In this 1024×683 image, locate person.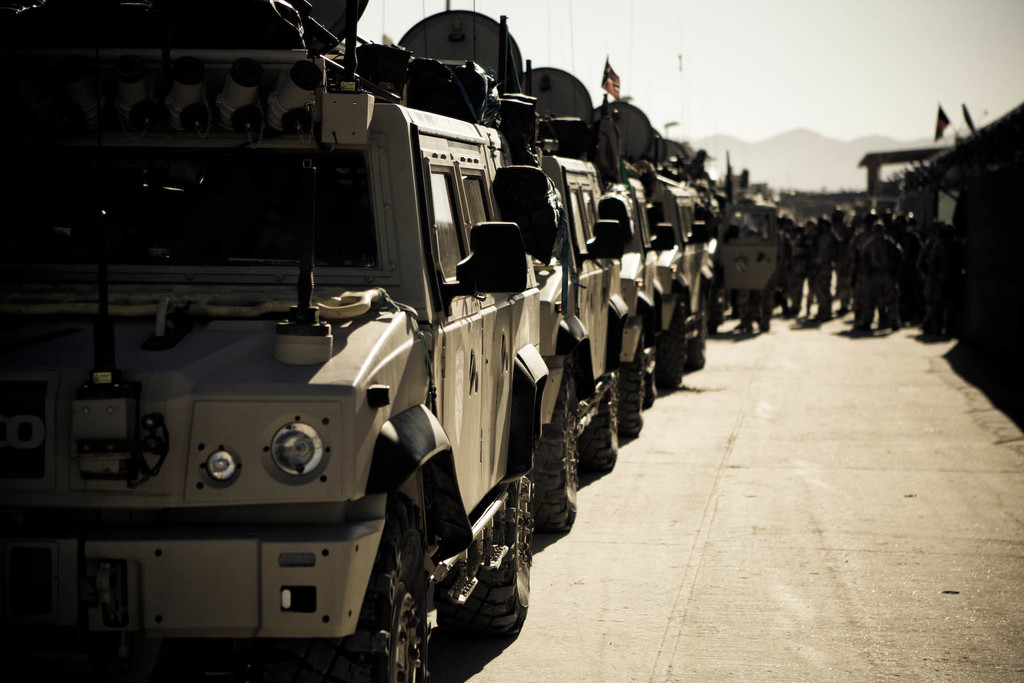
Bounding box: select_region(842, 214, 877, 327).
